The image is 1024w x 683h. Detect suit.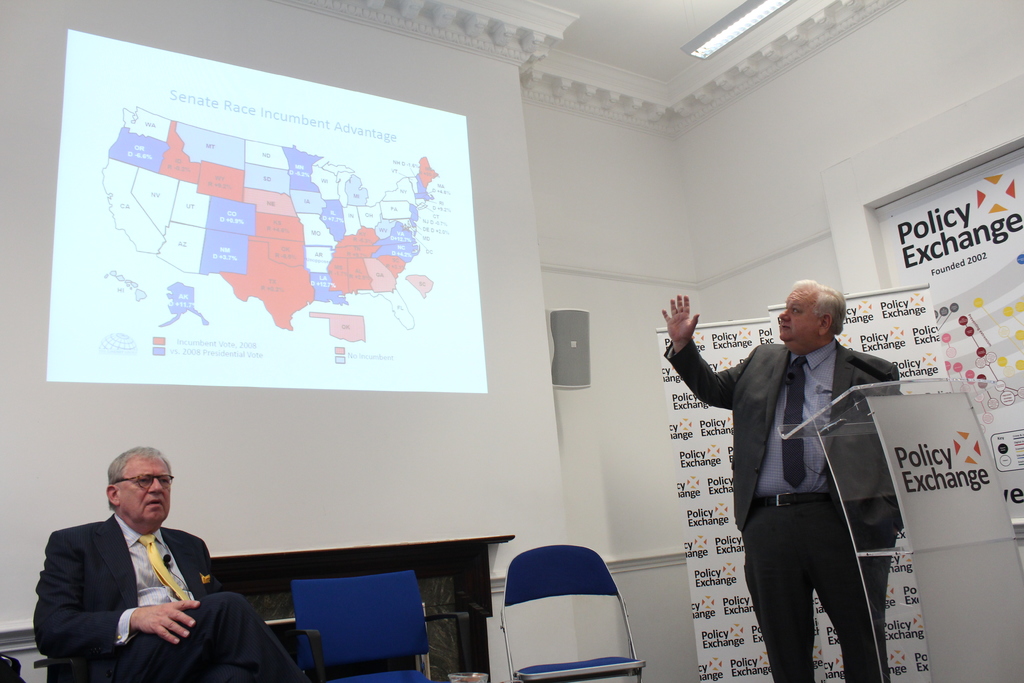
Detection: region(32, 514, 306, 682).
